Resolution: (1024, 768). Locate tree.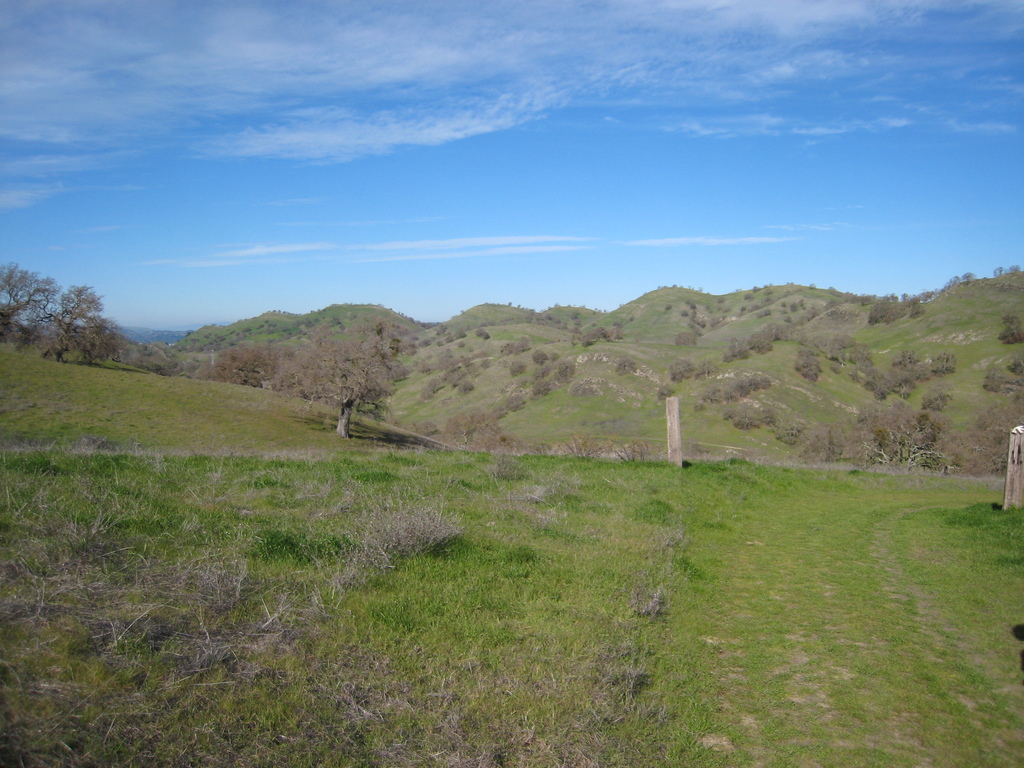
left=396, top=365, right=414, bottom=379.
